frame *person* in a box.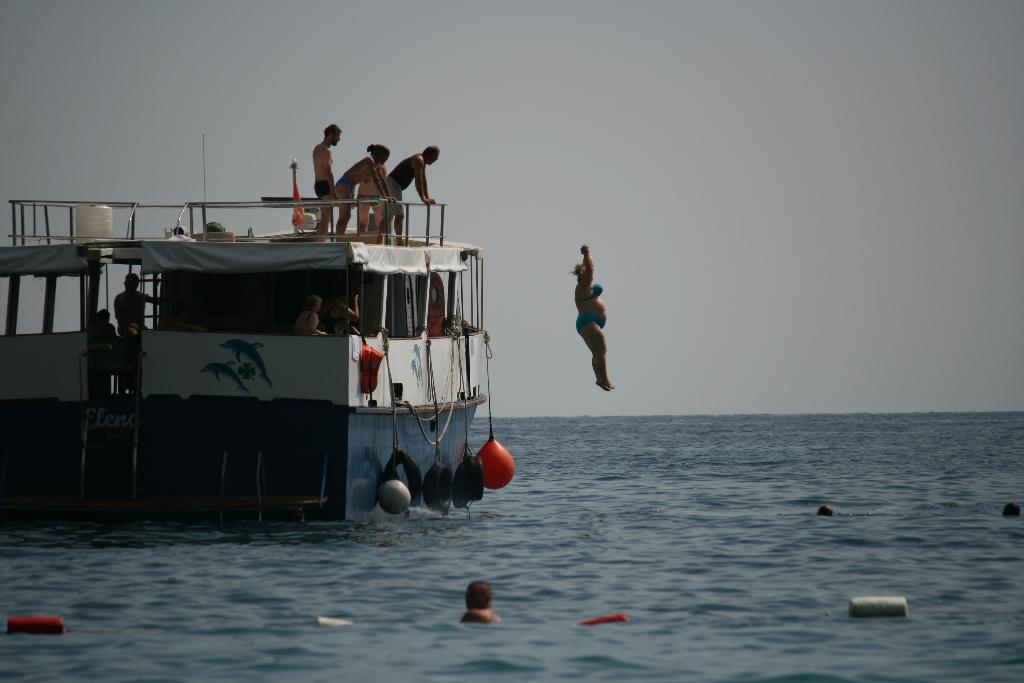
(x1=310, y1=122, x2=342, y2=242).
